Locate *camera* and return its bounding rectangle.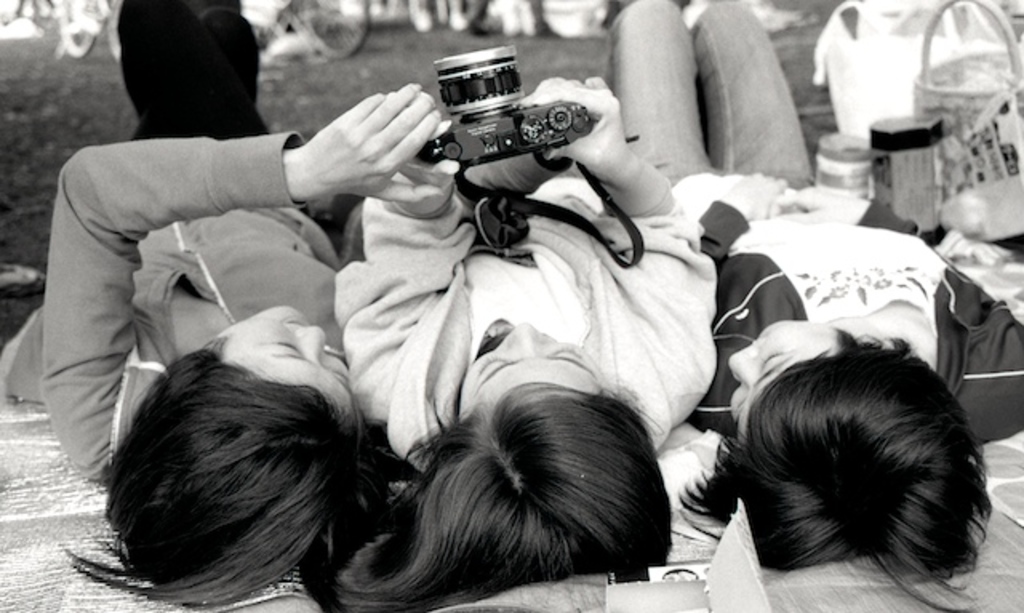
l=376, t=46, r=600, b=171.
